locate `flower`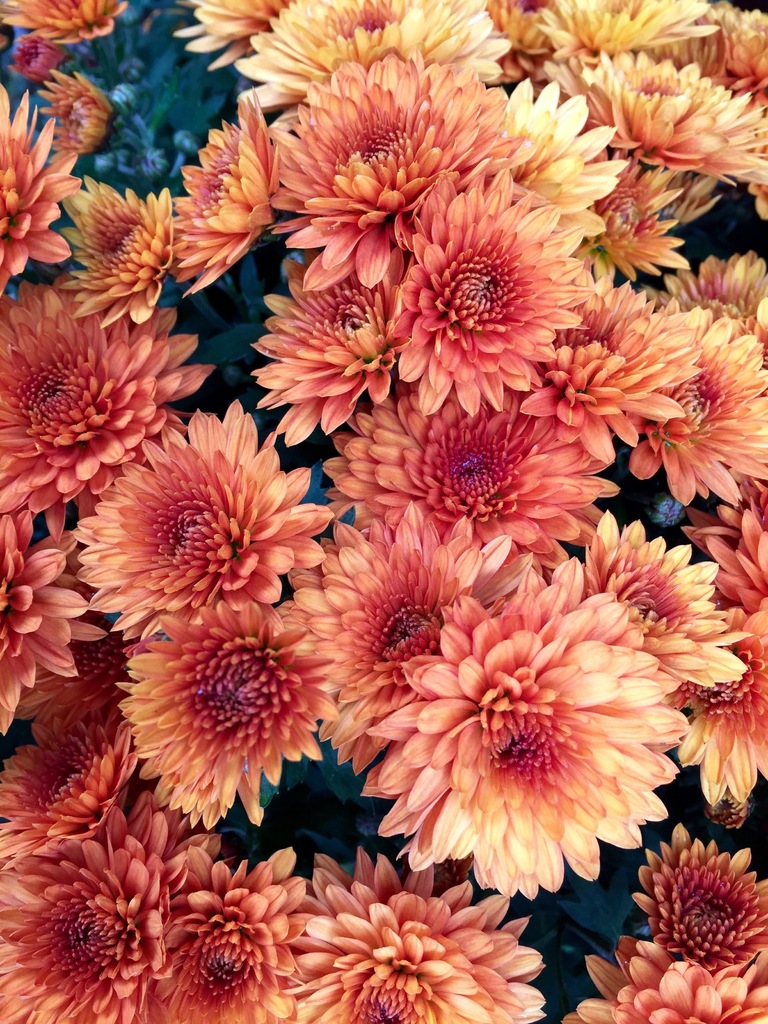
bbox=[114, 598, 340, 829]
